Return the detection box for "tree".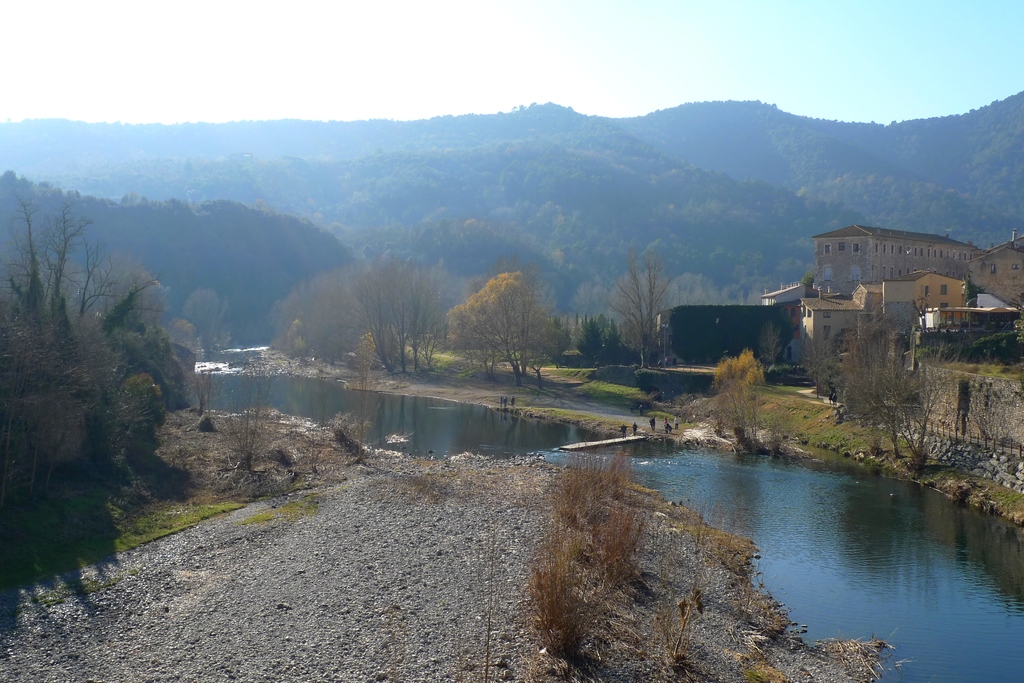
1,189,51,325.
